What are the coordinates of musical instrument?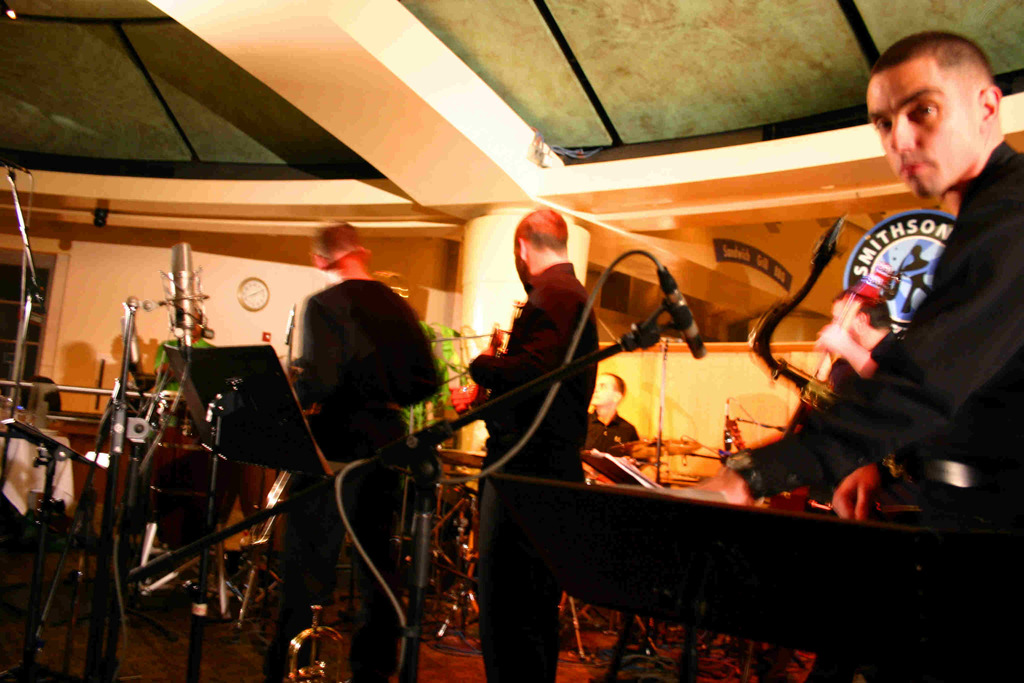
left=767, top=267, right=880, bottom=453.
